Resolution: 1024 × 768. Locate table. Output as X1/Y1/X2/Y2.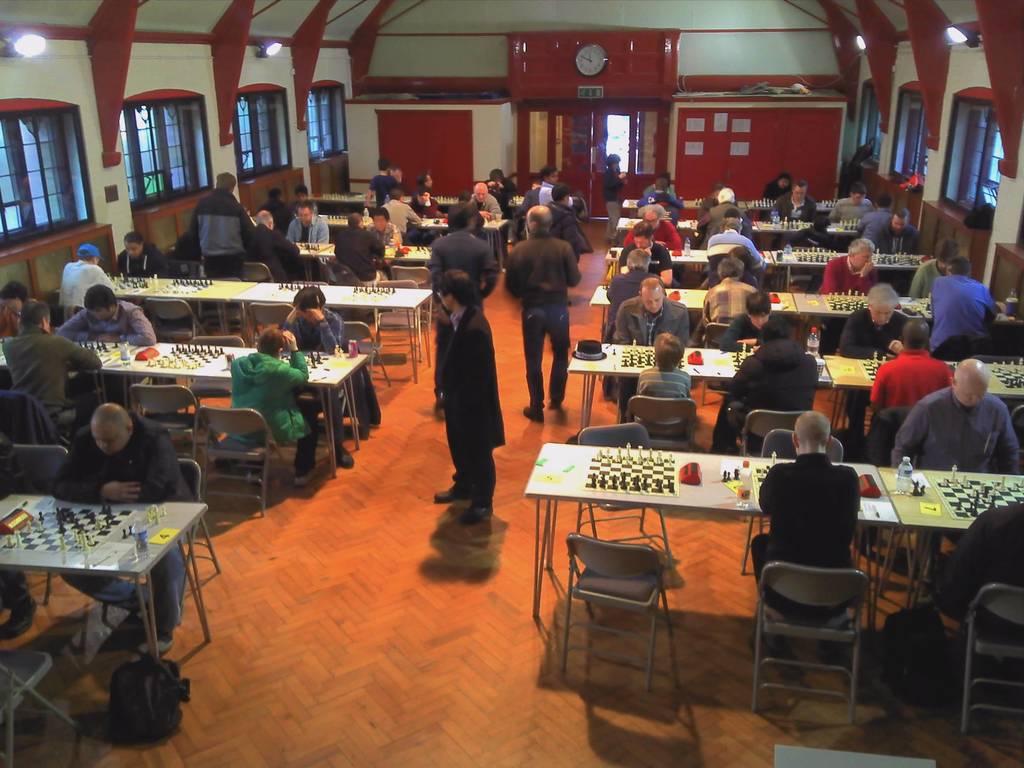
608/241/714/278.
